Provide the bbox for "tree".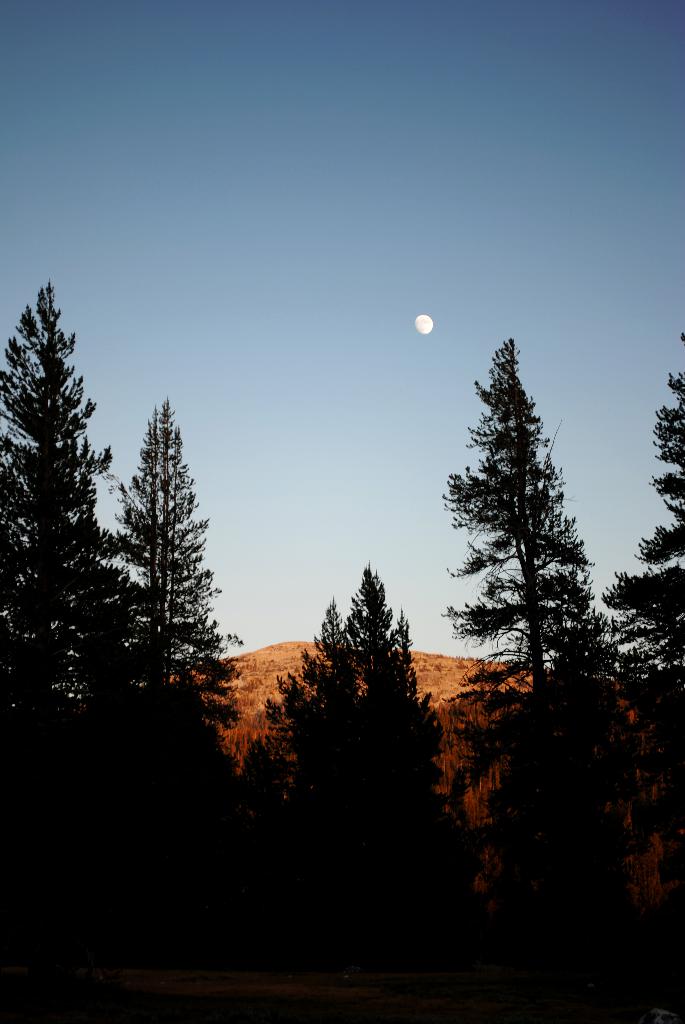
111, 394, 244, 726.
